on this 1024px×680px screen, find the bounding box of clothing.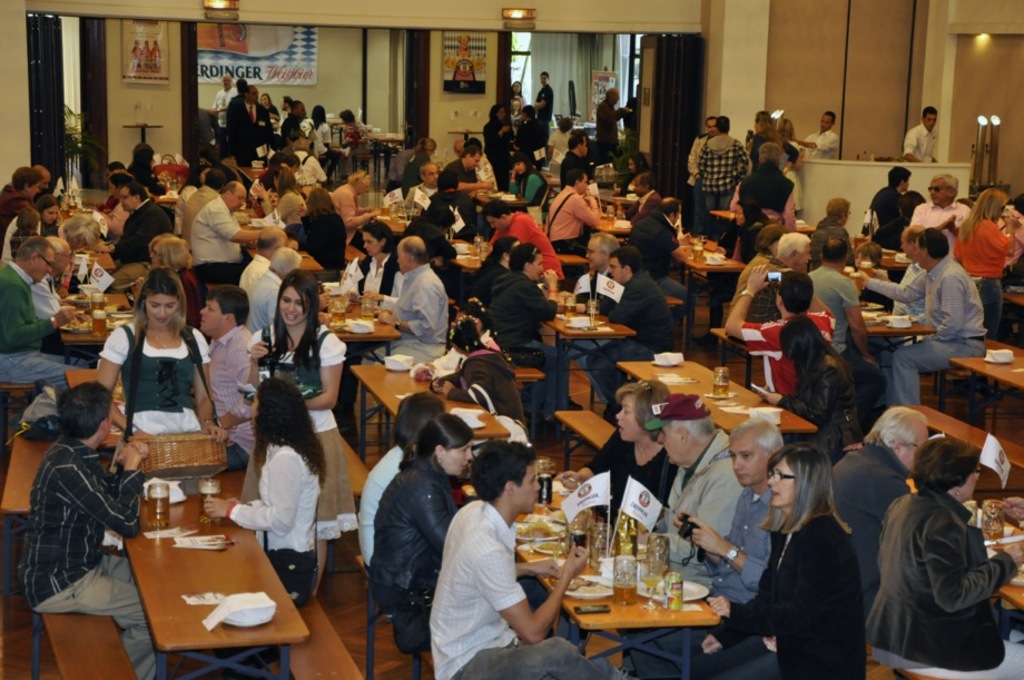
Bounding box: rect(98, 327, 216, 435).
